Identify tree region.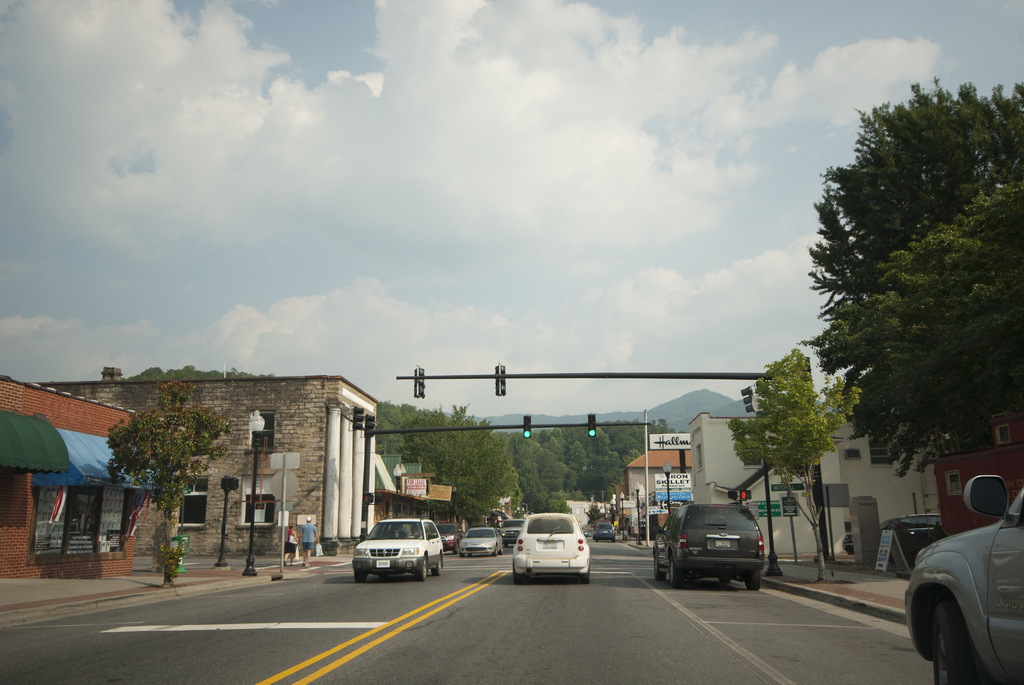
Region: left=83, top=365, right=236, bottom=555.
